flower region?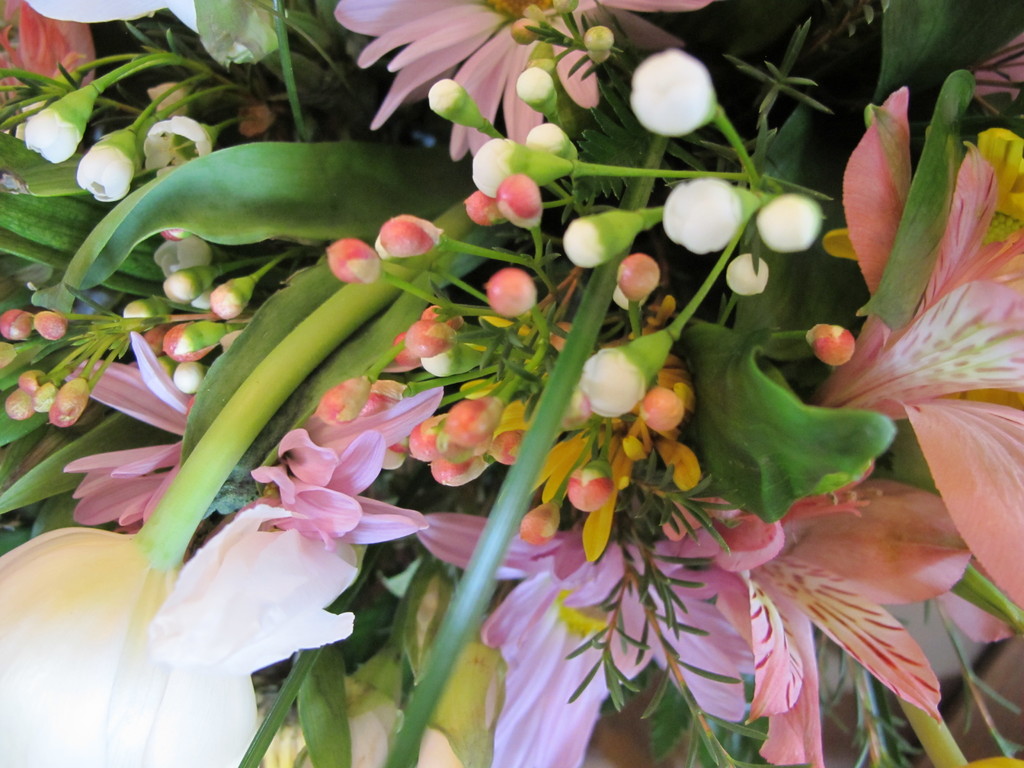
locate(331, 0, 709, 159)
